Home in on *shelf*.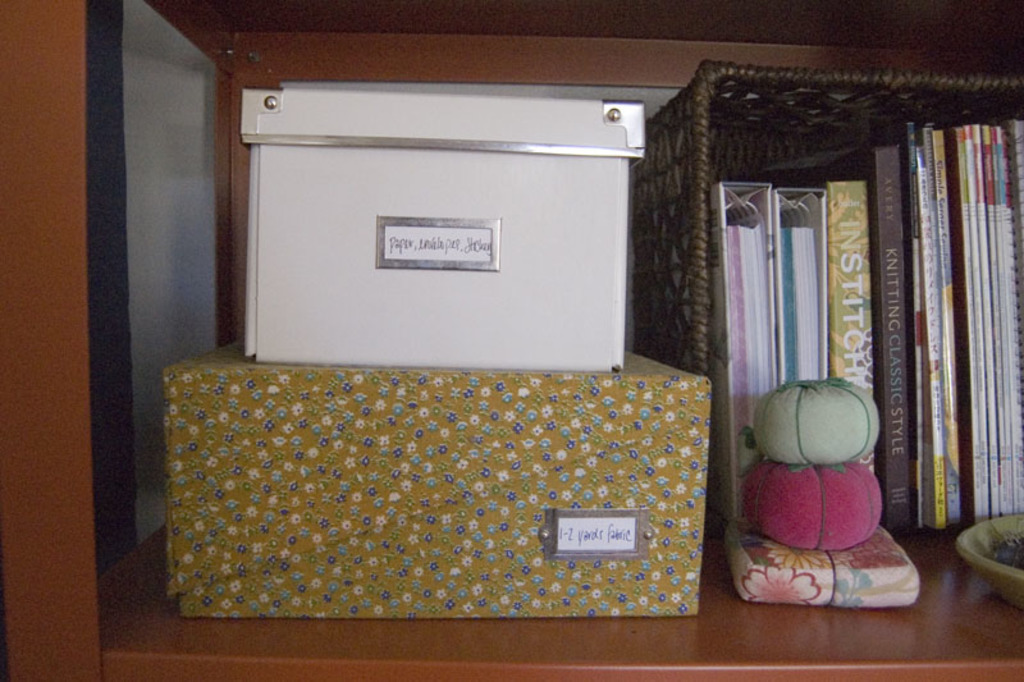
Homed in at pyautogui.locateOnScreen(0, 4, 1023, 681).
